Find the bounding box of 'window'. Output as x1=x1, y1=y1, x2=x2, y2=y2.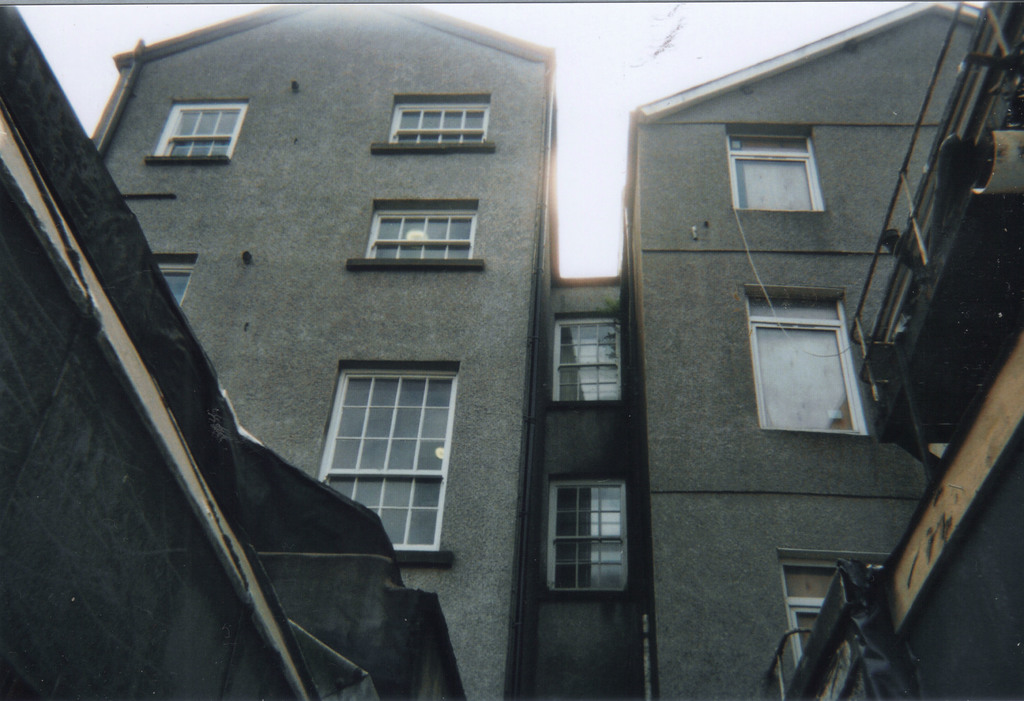
x1=547, y1=481, x2=630, y2=589.
